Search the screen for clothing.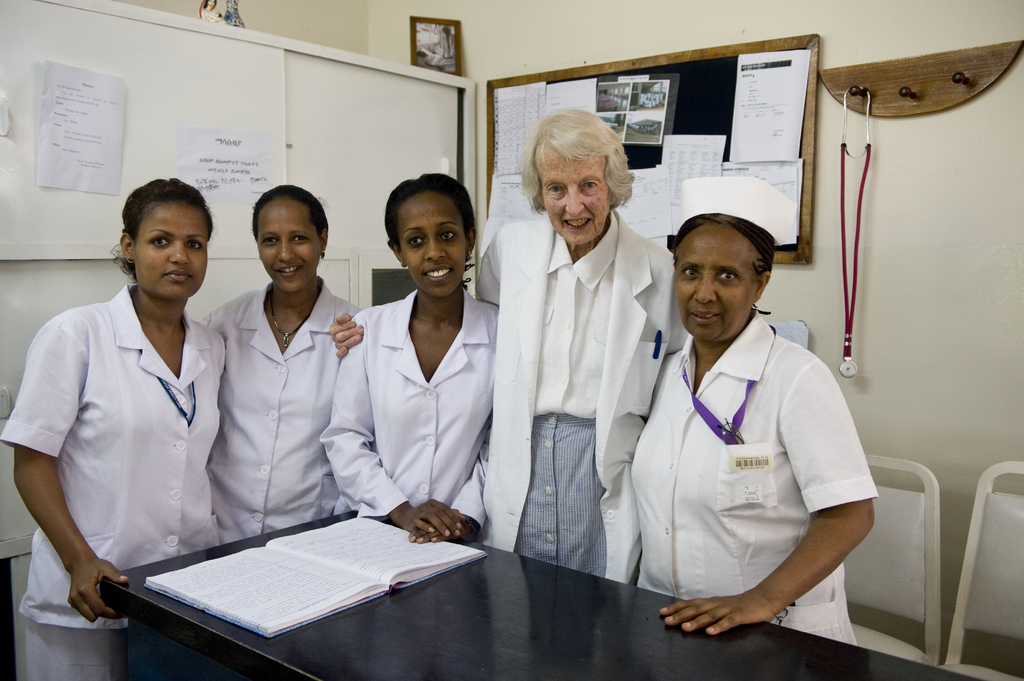
Found at <region>212, 279, 383, 543</region>.
